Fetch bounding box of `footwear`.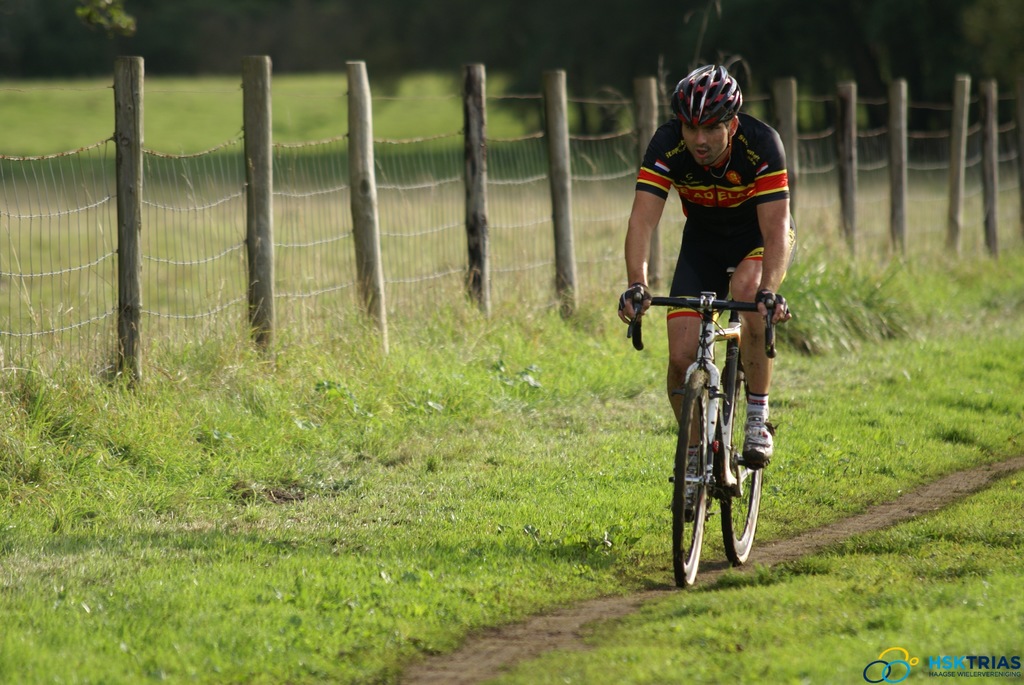
Bbox: detection(735, 420, 770, 461).
